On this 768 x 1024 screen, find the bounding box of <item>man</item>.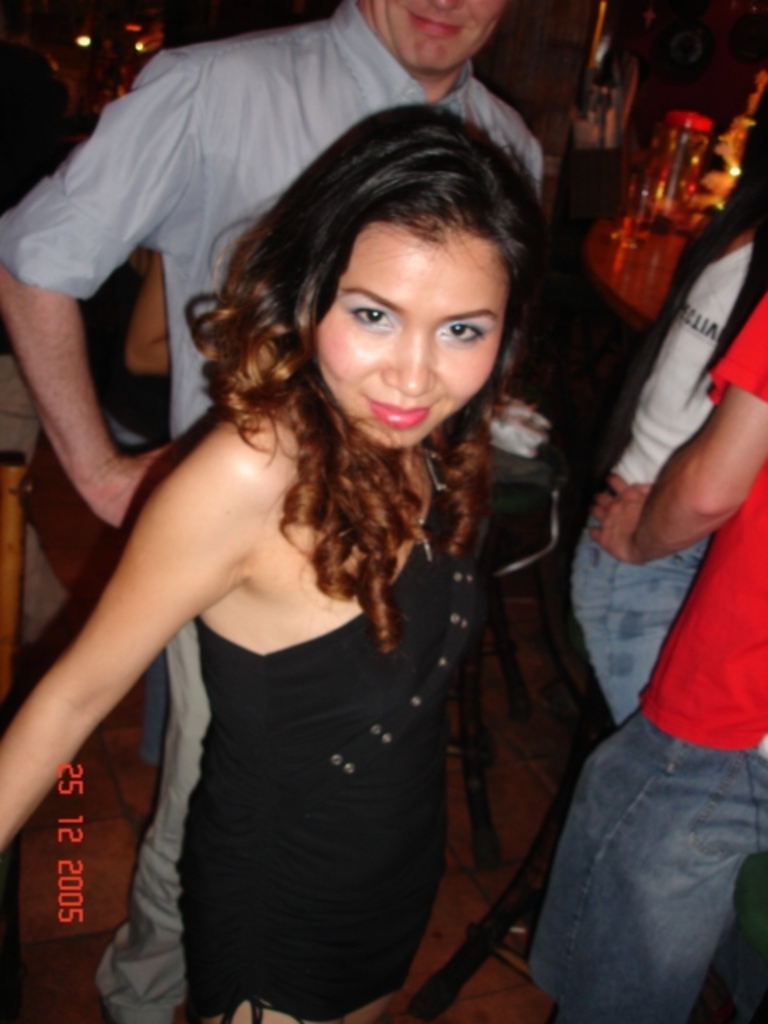
Bounding box: locate(0, 0, 550, 1022).
